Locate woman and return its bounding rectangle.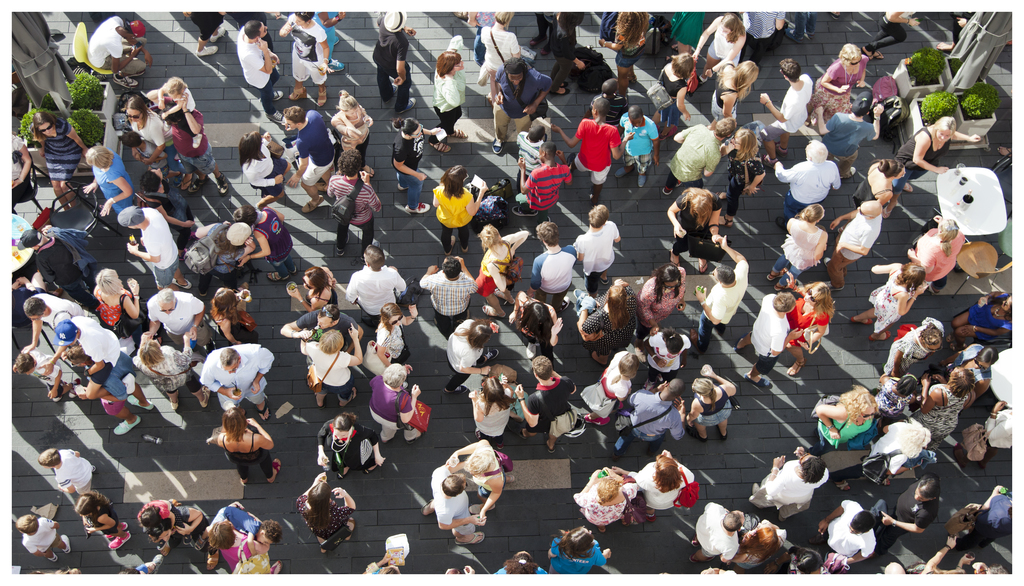
[left=813, top=386, right=879, bottom=491].
